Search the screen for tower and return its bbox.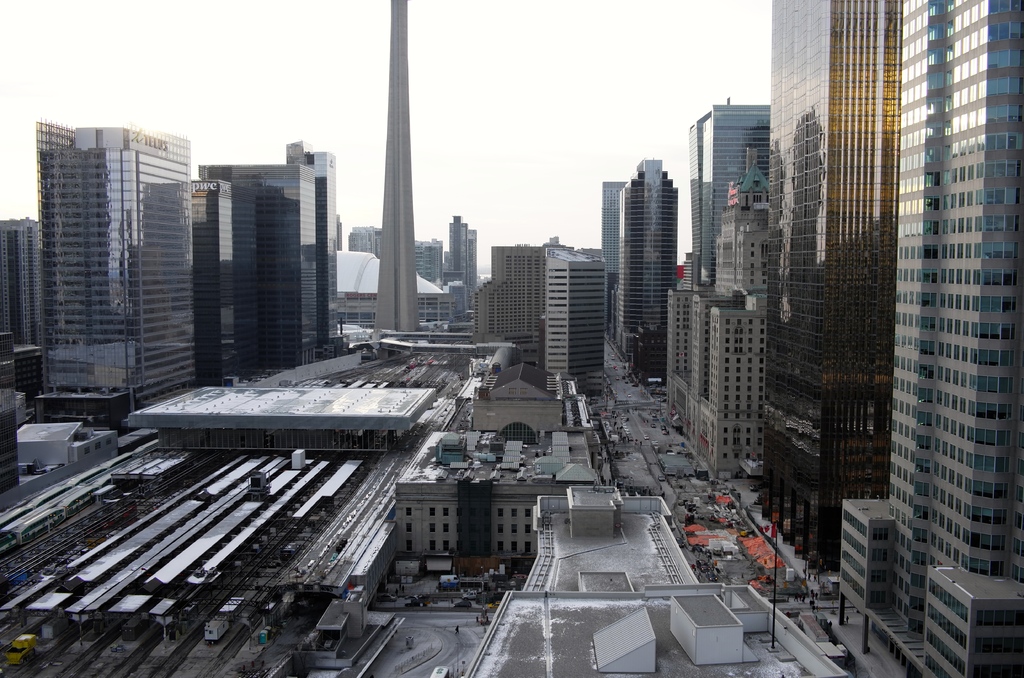
Found: 431, 220, 470, 318.
